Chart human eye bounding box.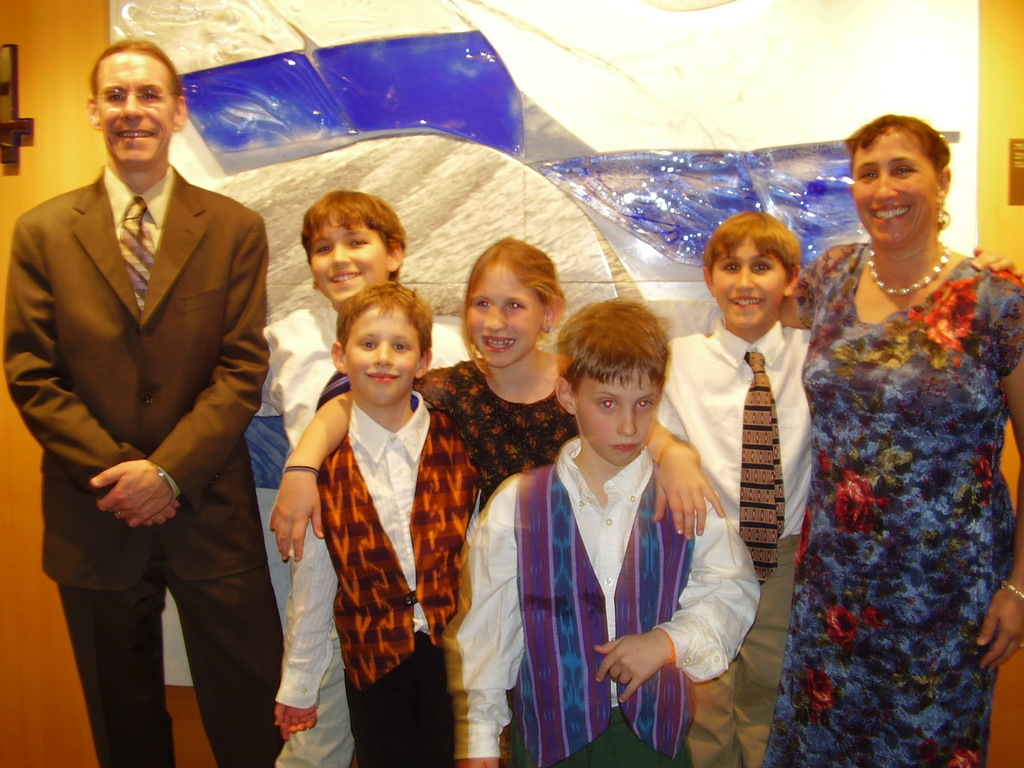
Charted: box(476, 300, 492, 312).
